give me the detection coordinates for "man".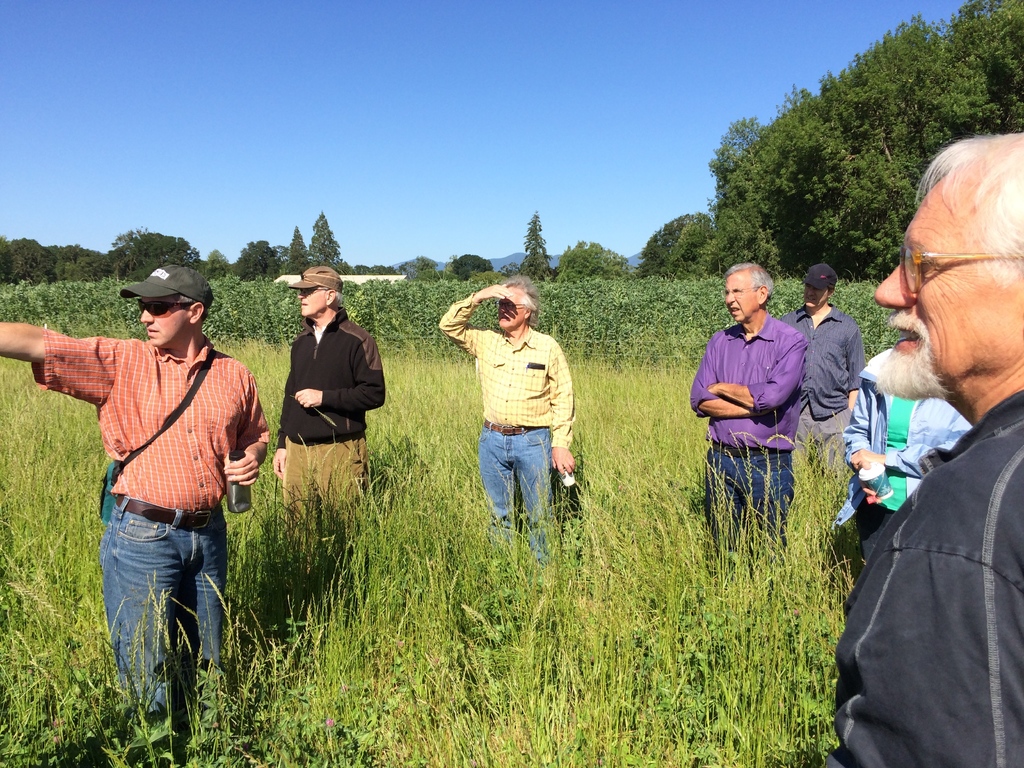
0 262 271 767.
